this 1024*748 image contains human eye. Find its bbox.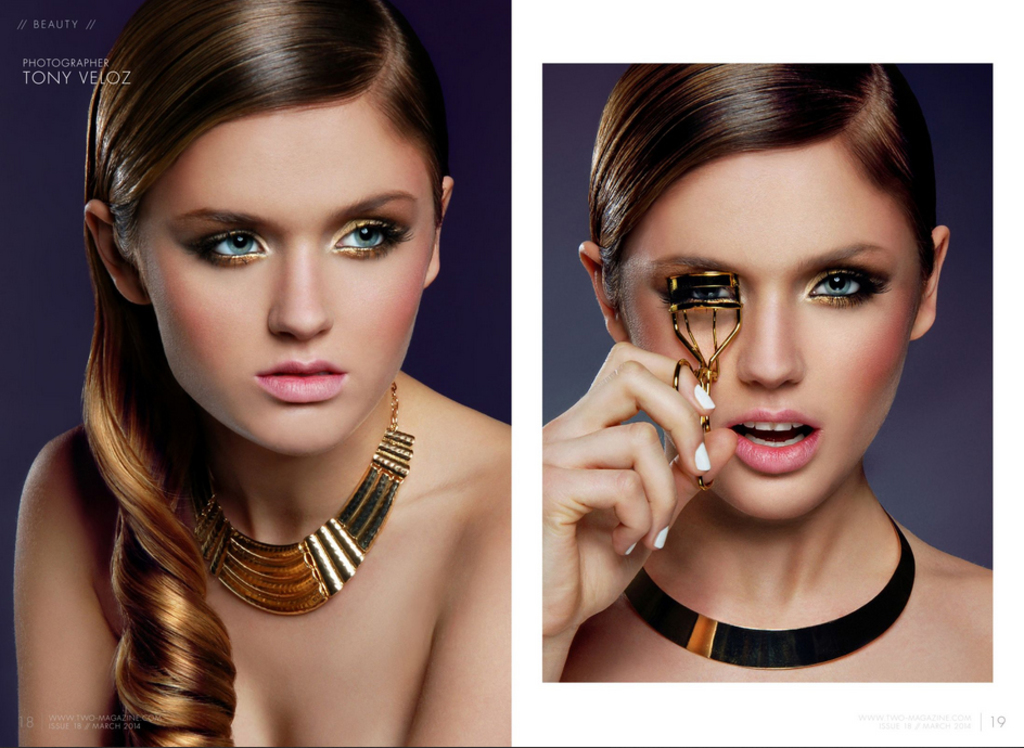
select_region(192, 225, 276, 268).
